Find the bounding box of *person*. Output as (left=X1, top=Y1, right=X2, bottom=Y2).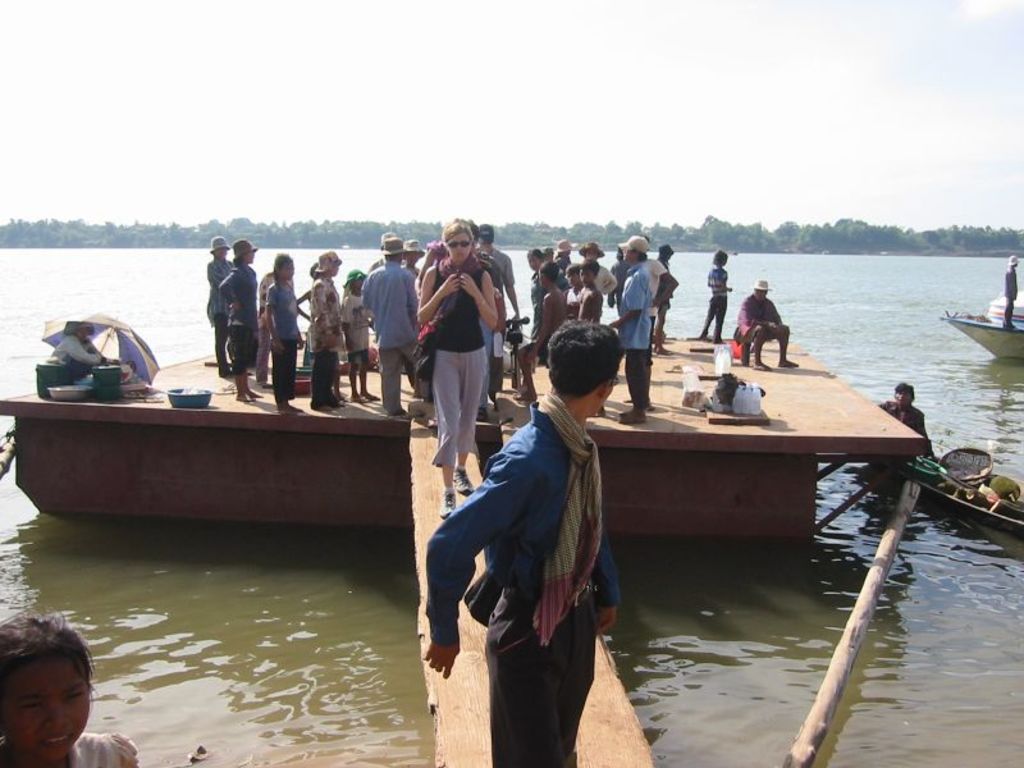
(left=46, top=320, right=118, bottom=367).
